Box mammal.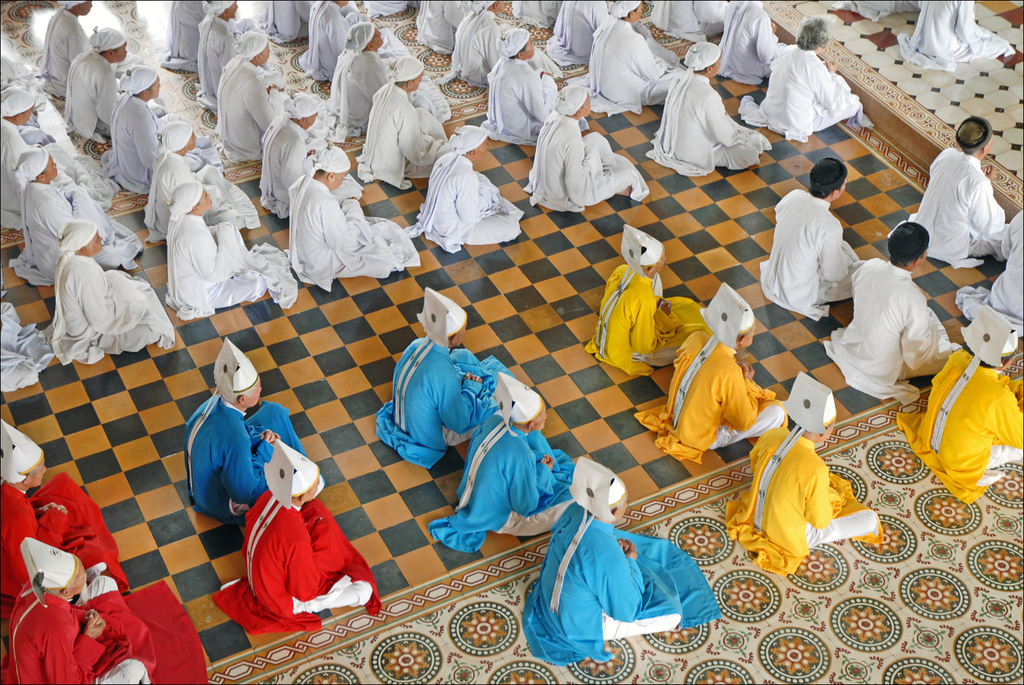
BBox(0, 300, 53, 389).
